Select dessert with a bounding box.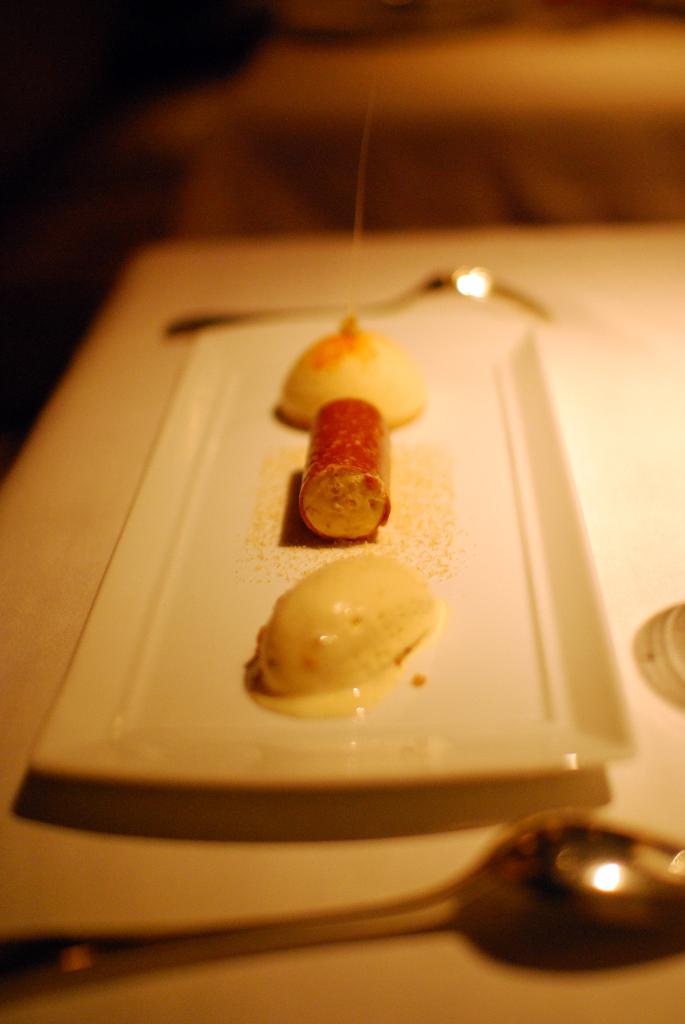
rect(240, 556, 459, 721).
